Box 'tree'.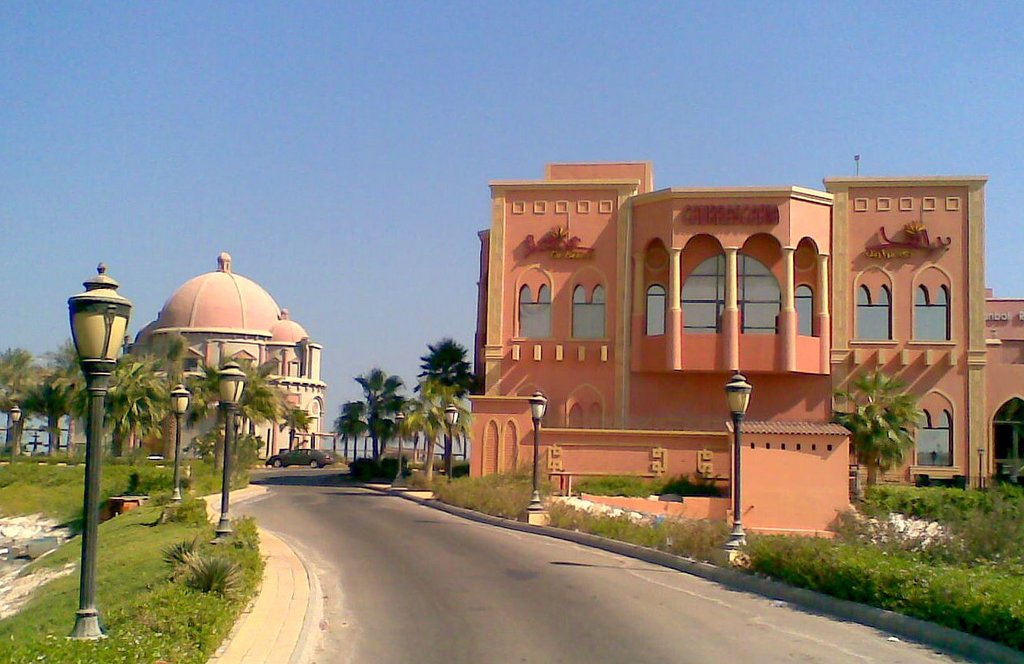
pyautogui.locateOnScreen(282, 402, 320, 459).
